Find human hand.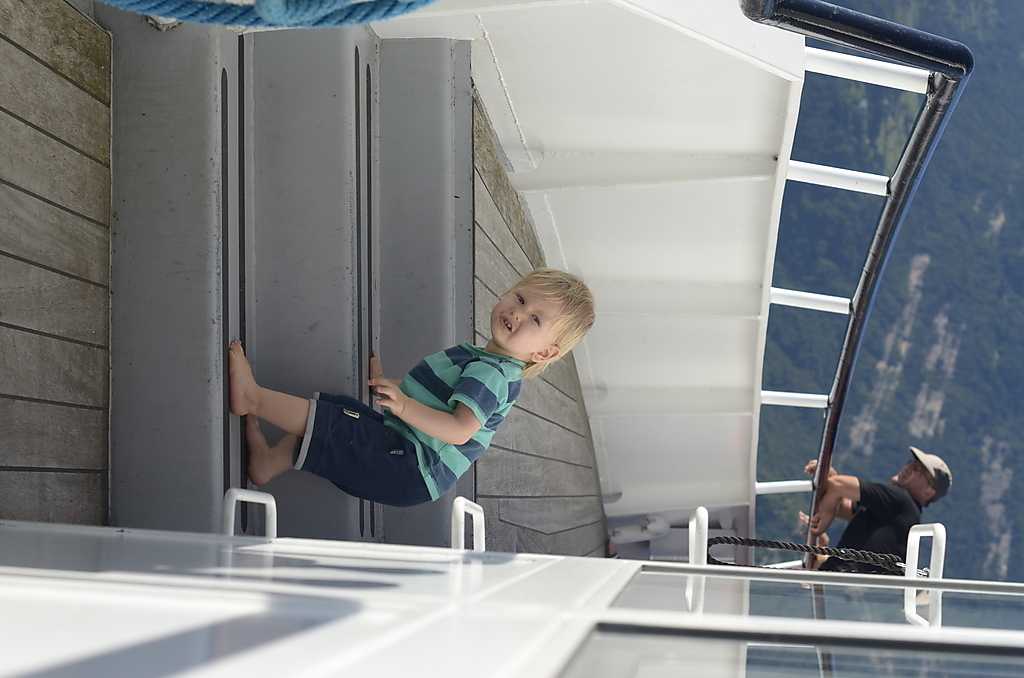
pyautogui.locateOnScreen(366, 379, 409, 416).
